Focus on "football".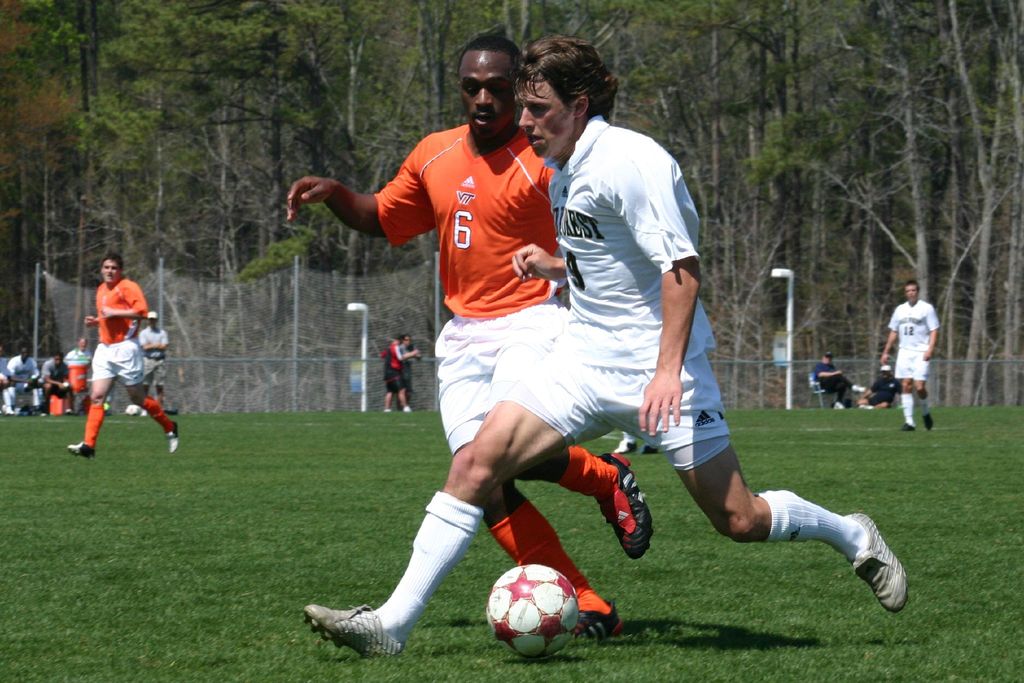
Focused at bbox(484, 558, 588, 657).
